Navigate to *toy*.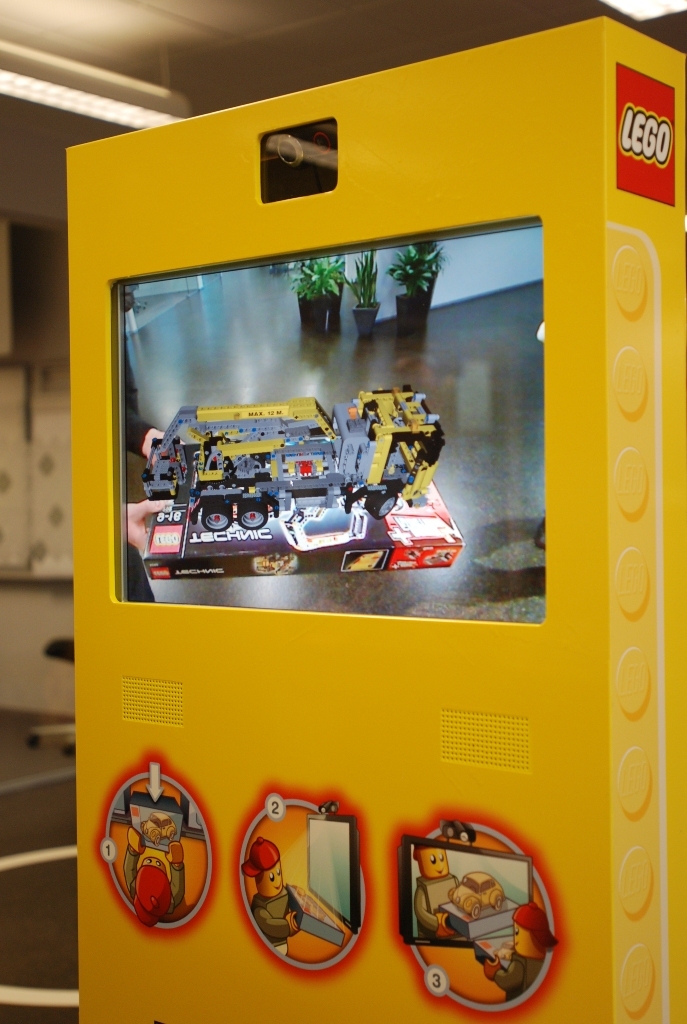
Navigation target: (138,374,505,583).
